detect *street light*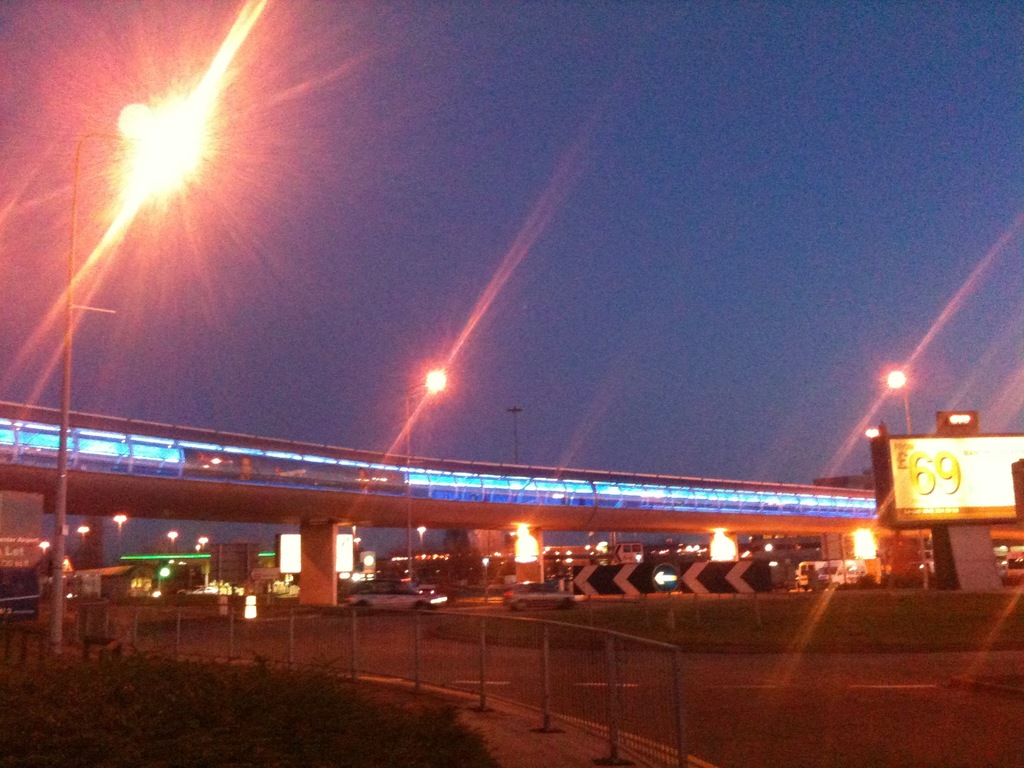
[401,365,454,586]
